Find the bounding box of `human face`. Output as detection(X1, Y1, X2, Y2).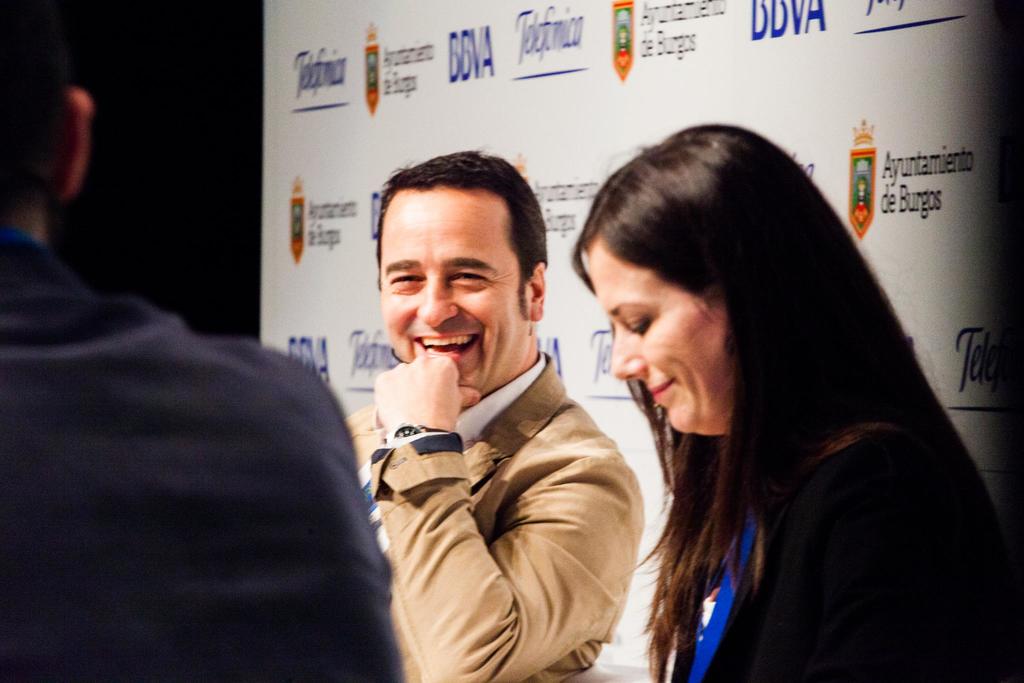
detection(382, 186, 528, 390).
